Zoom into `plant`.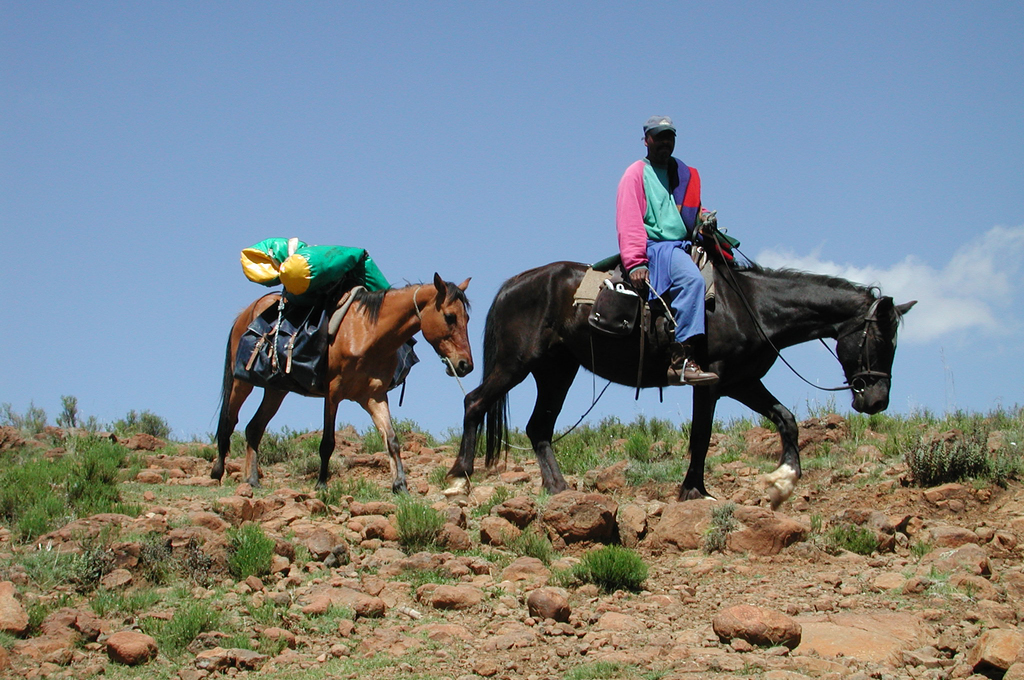
Zoom target: l=837, t=406, r=1023, b=486.
